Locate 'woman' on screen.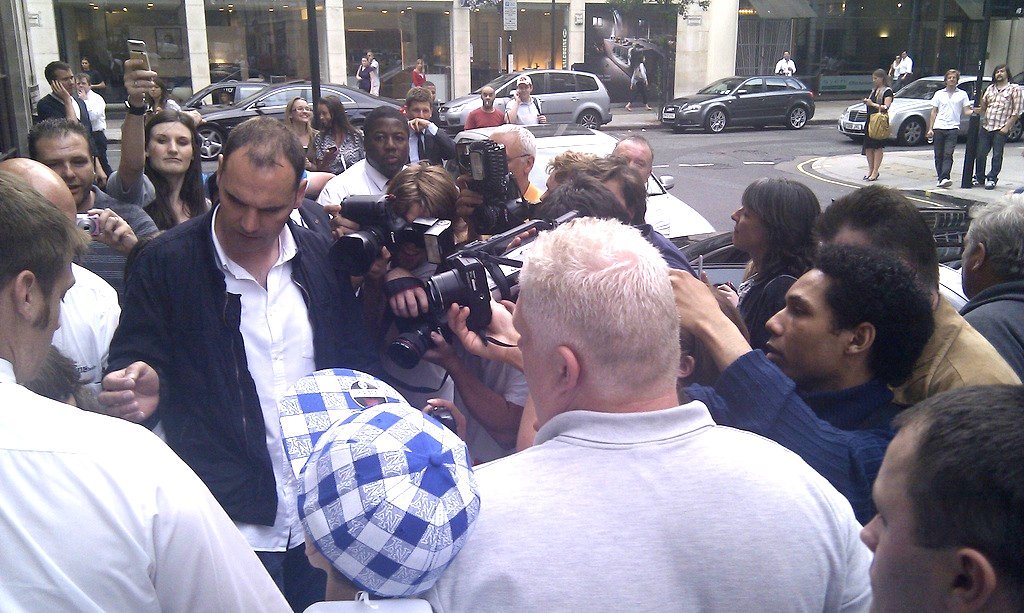
On screen at x1=307 y1=91 x2=370 y2=173.
